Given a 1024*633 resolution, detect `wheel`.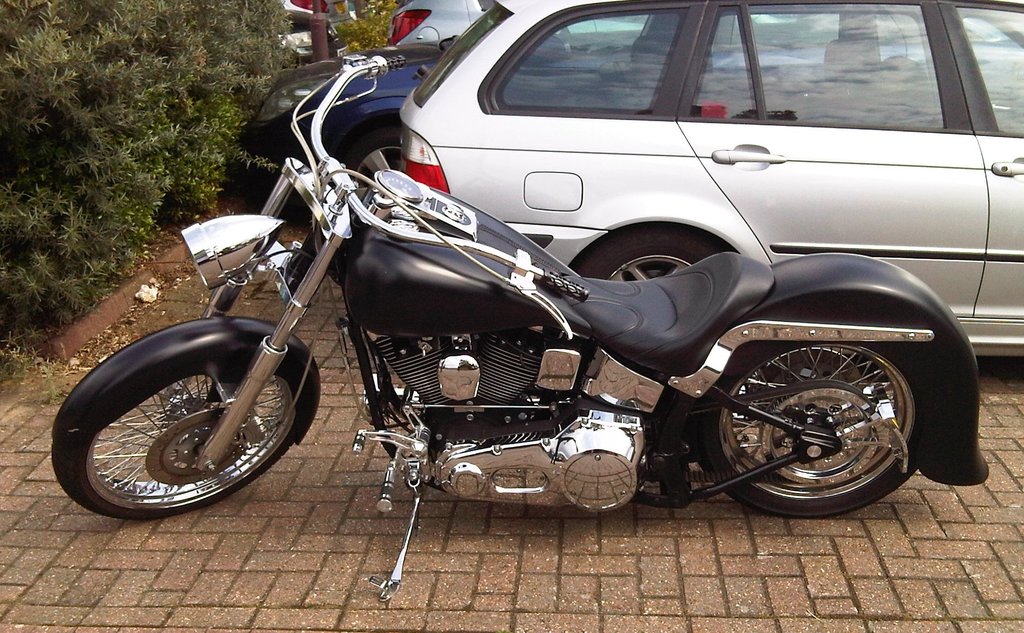
<region>339, 122, 401, 176</region>.
